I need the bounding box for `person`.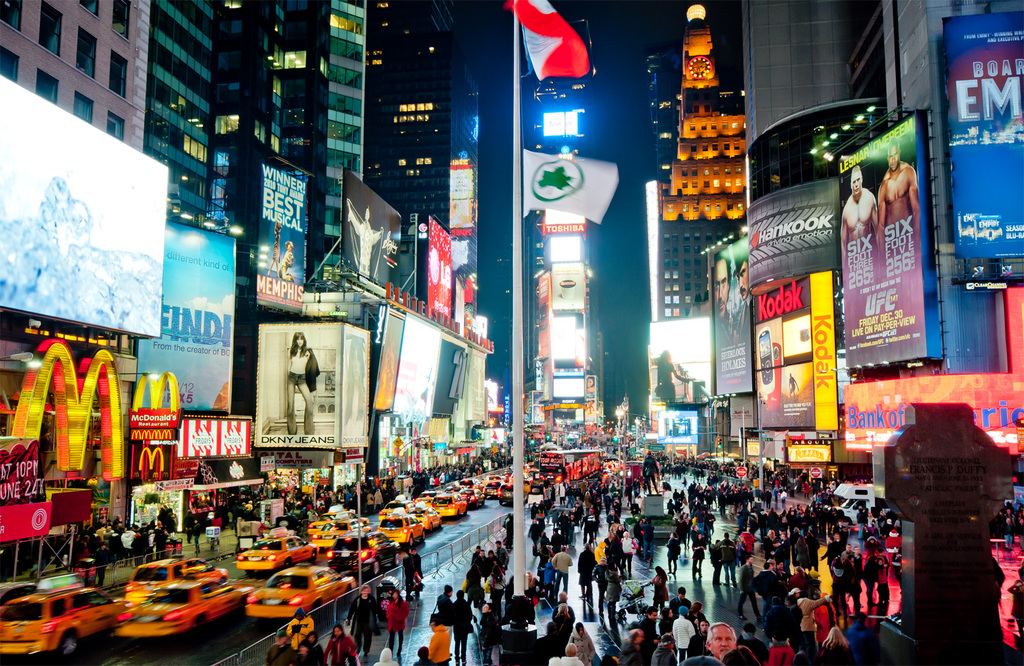
Here it is: 874/143/916/241.
